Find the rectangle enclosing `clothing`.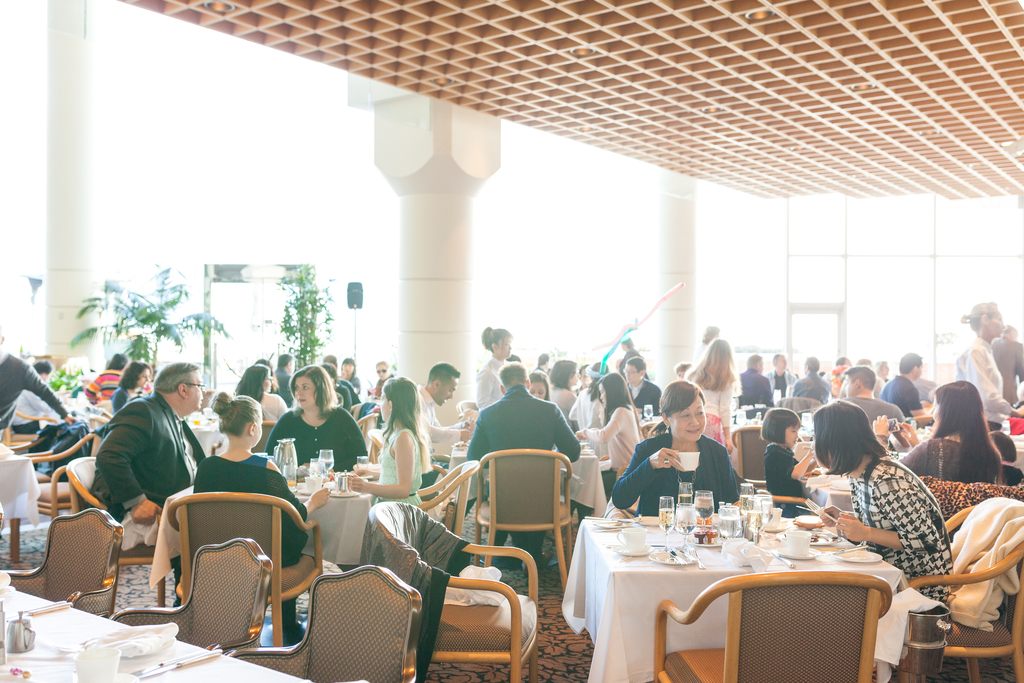
(x1=13, y1=390, x2=52, y2=436).
